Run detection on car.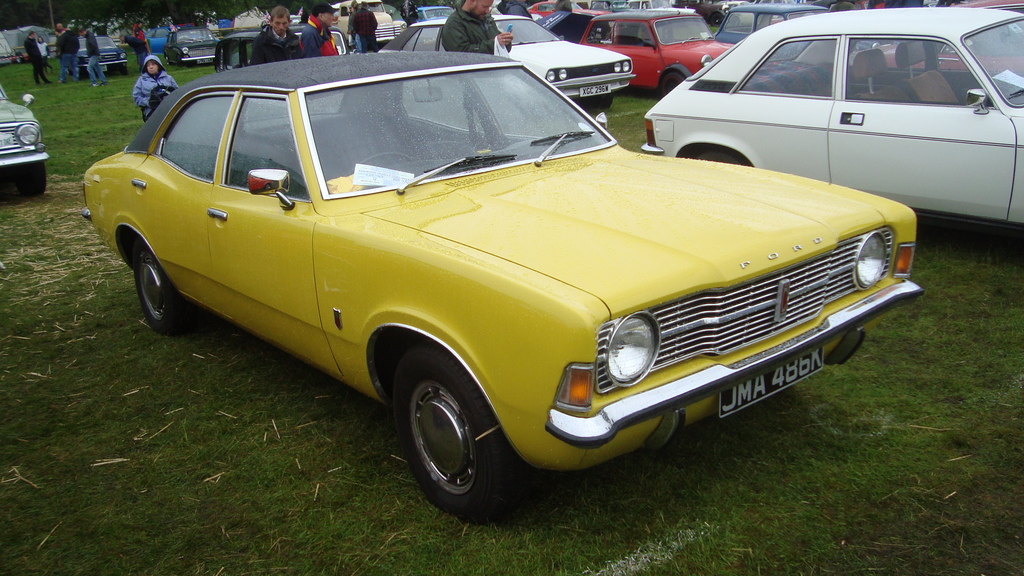
Result: [x1=378, y1=15, x2=638, y2=102].
